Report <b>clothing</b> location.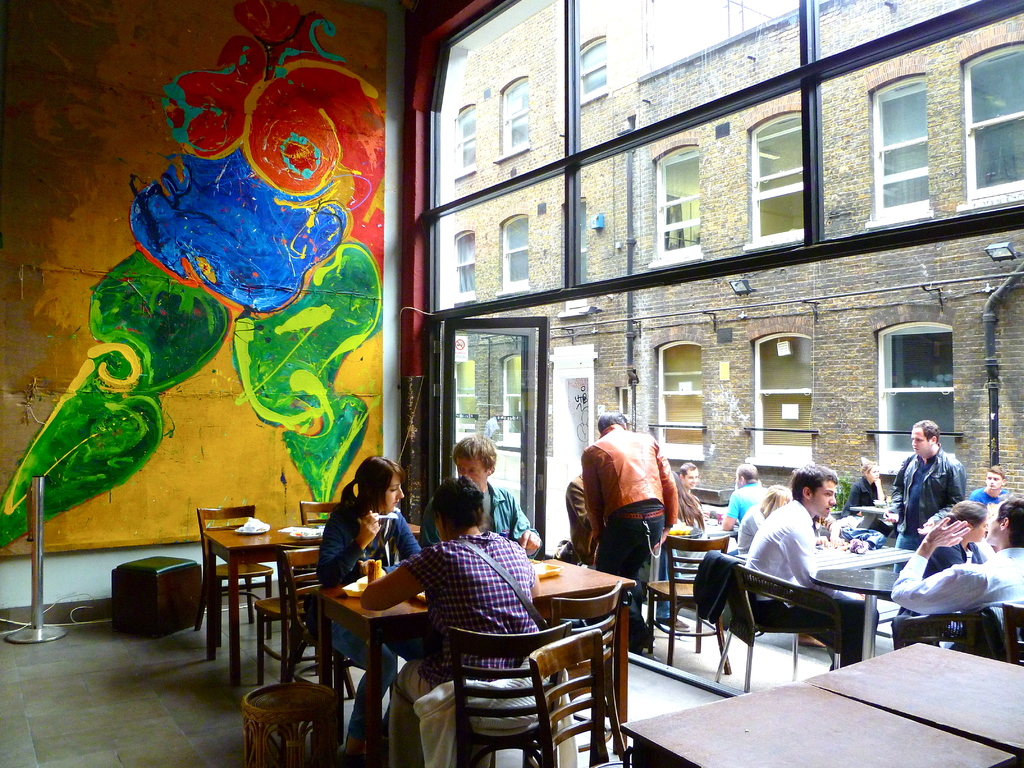
Report: (x1=742, y1=495, x2=884, y2=639).
